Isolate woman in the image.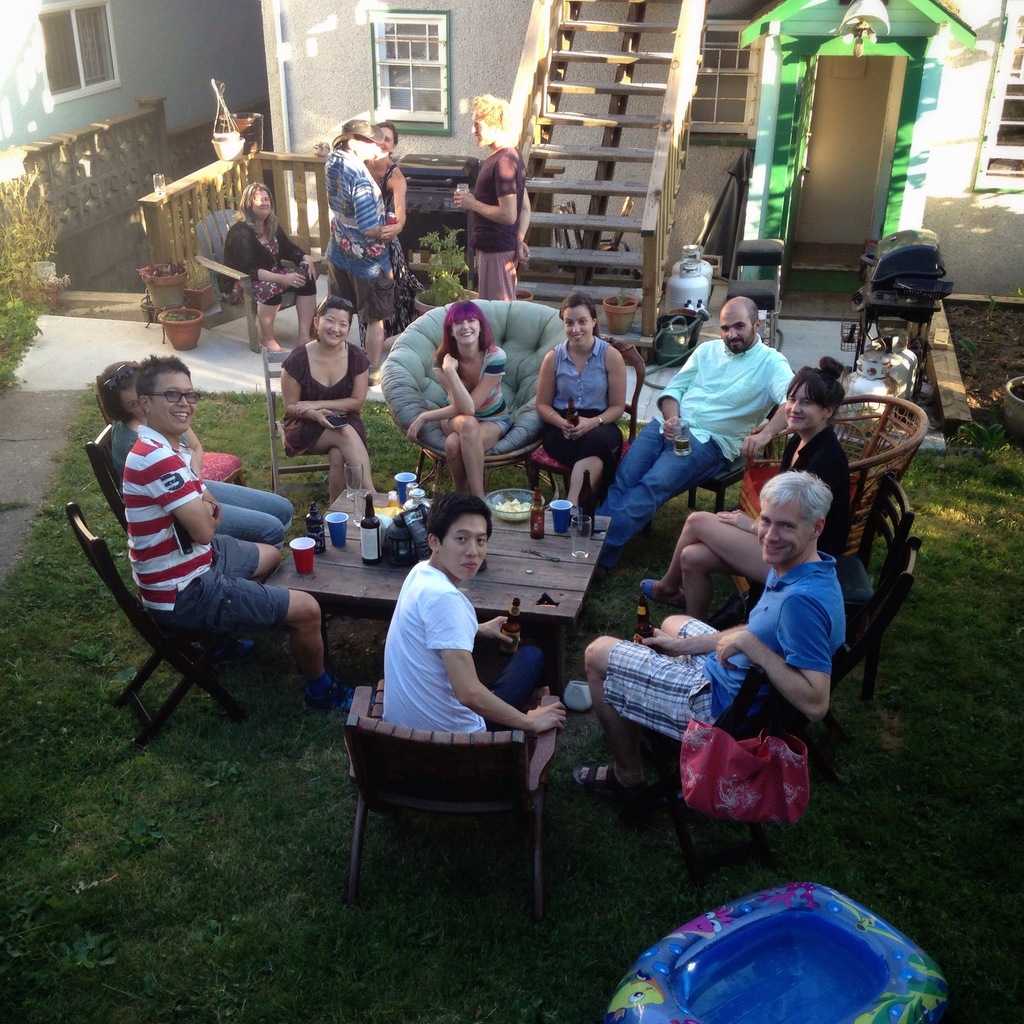
Isolated region: [x1=534, y1=293, x2=628, y2=527].
